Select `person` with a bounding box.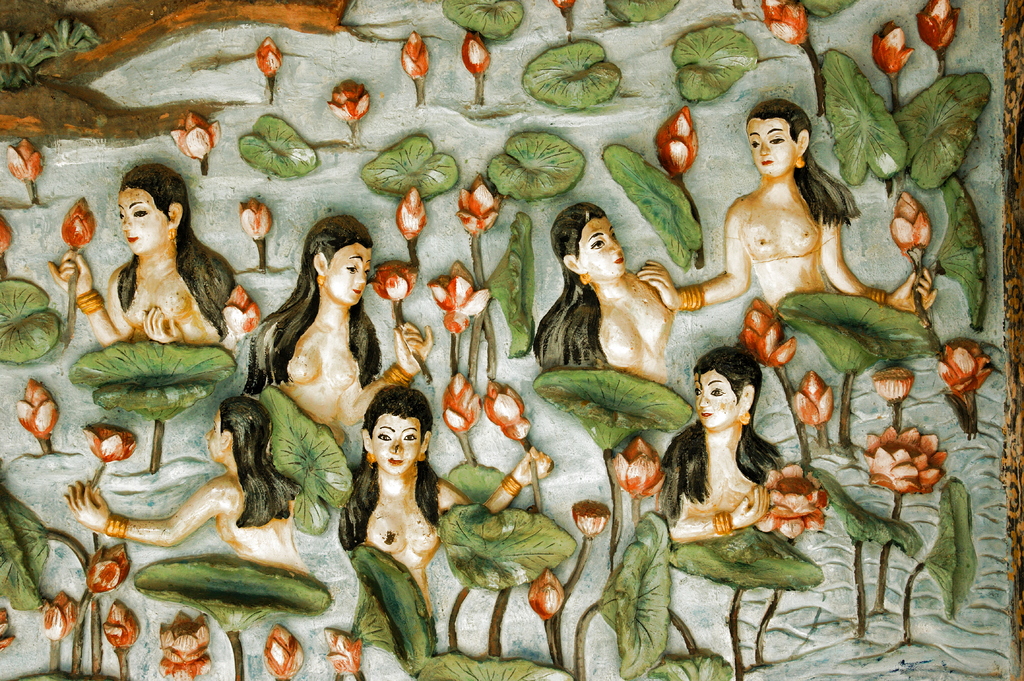
BBox(50, 157, 257, 352).
